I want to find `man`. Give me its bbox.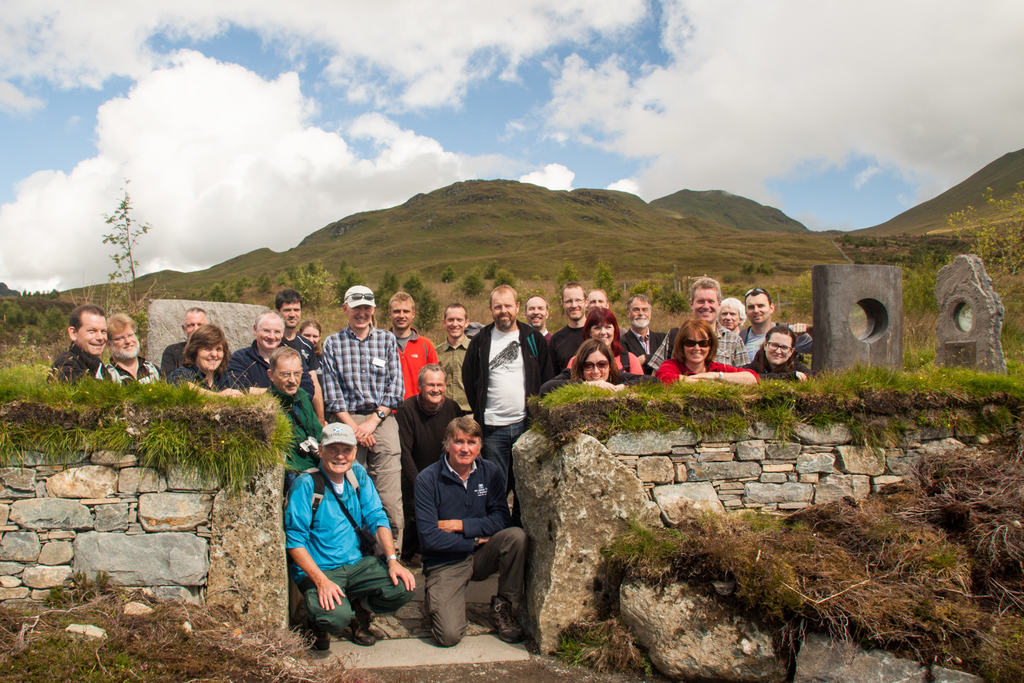
bbox=(461, 283, 552, 478).
